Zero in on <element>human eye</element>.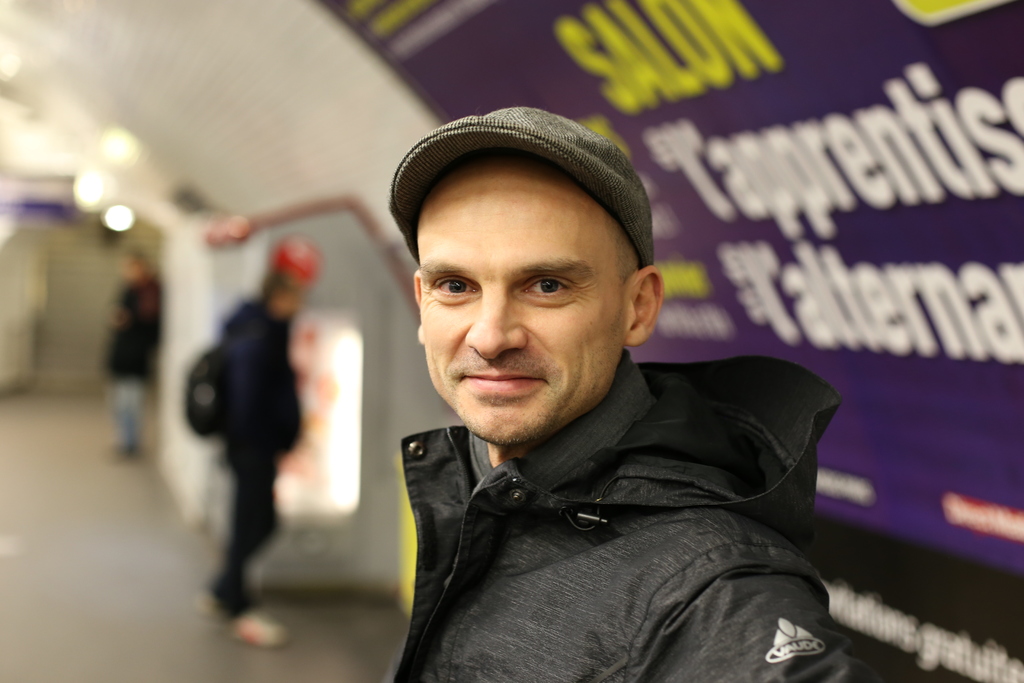
Zeroed in: l=517, t=270, r=584, b=309.
